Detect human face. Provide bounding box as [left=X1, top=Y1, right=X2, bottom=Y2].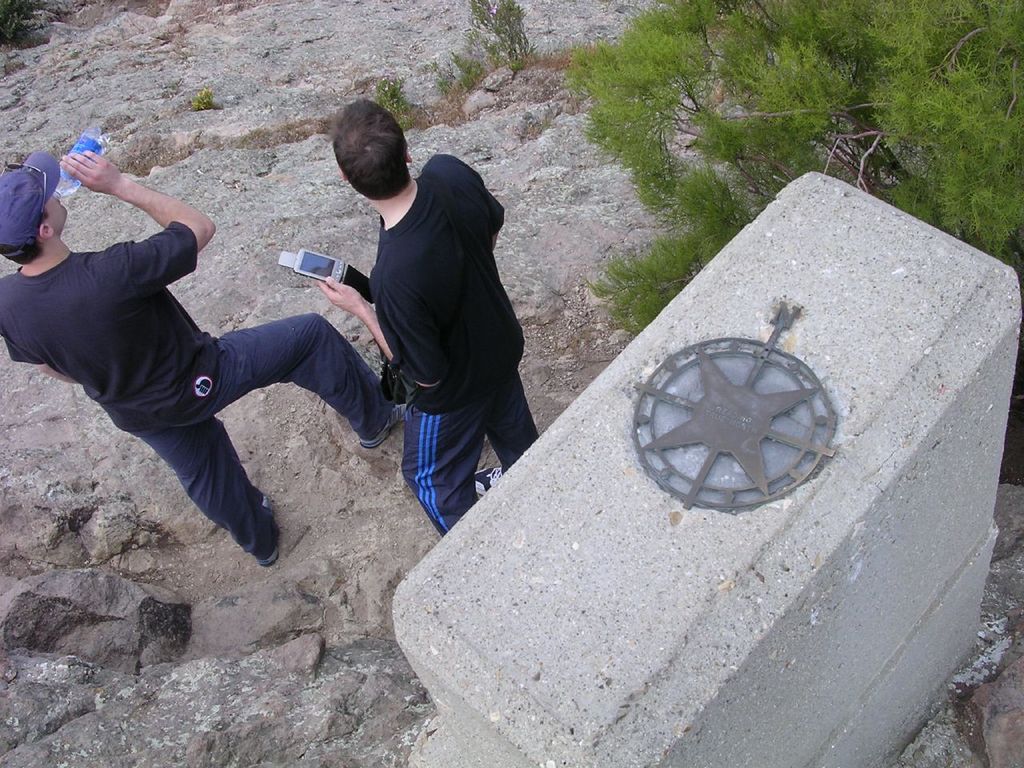
[left=43, top=194, right=70, bottom=230].
